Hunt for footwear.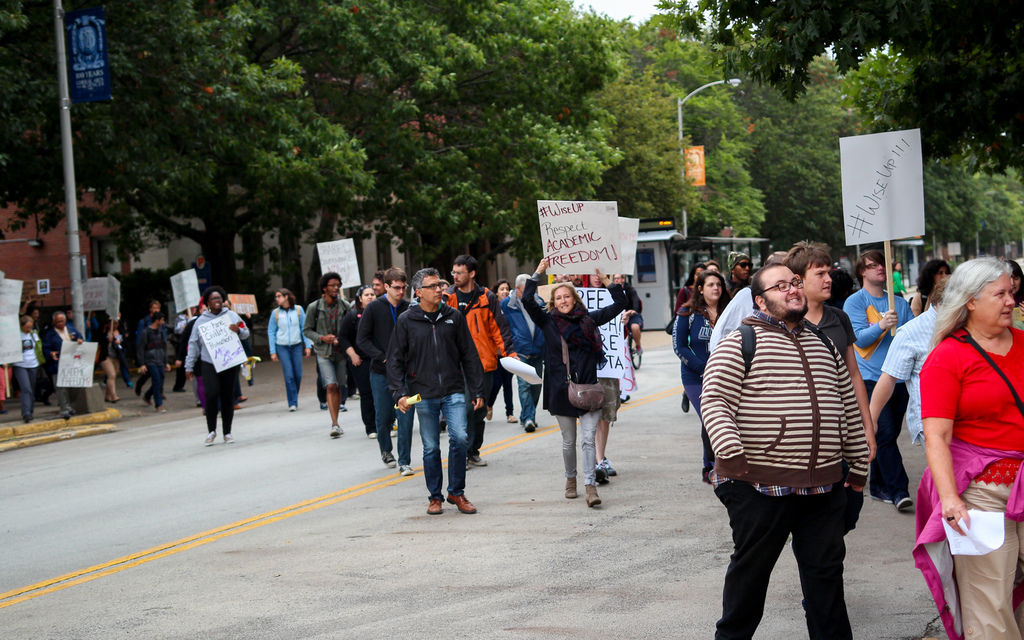
Hunted down at pyautogui.locateOnScreen(397, 458, 415, 475).
